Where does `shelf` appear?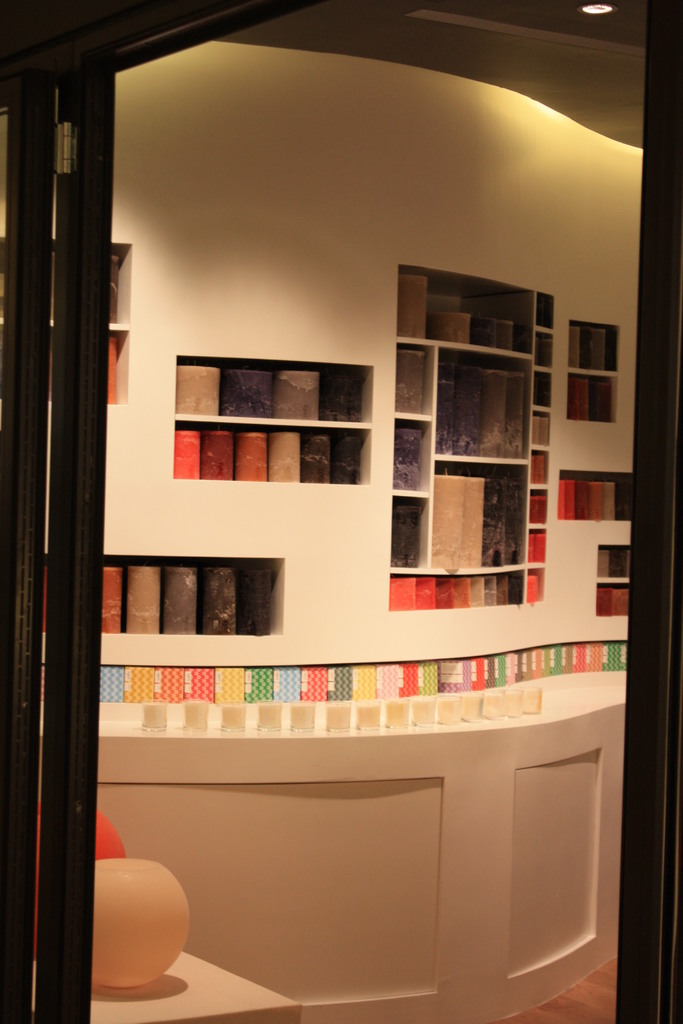
Appears at 526 333 552 388.
